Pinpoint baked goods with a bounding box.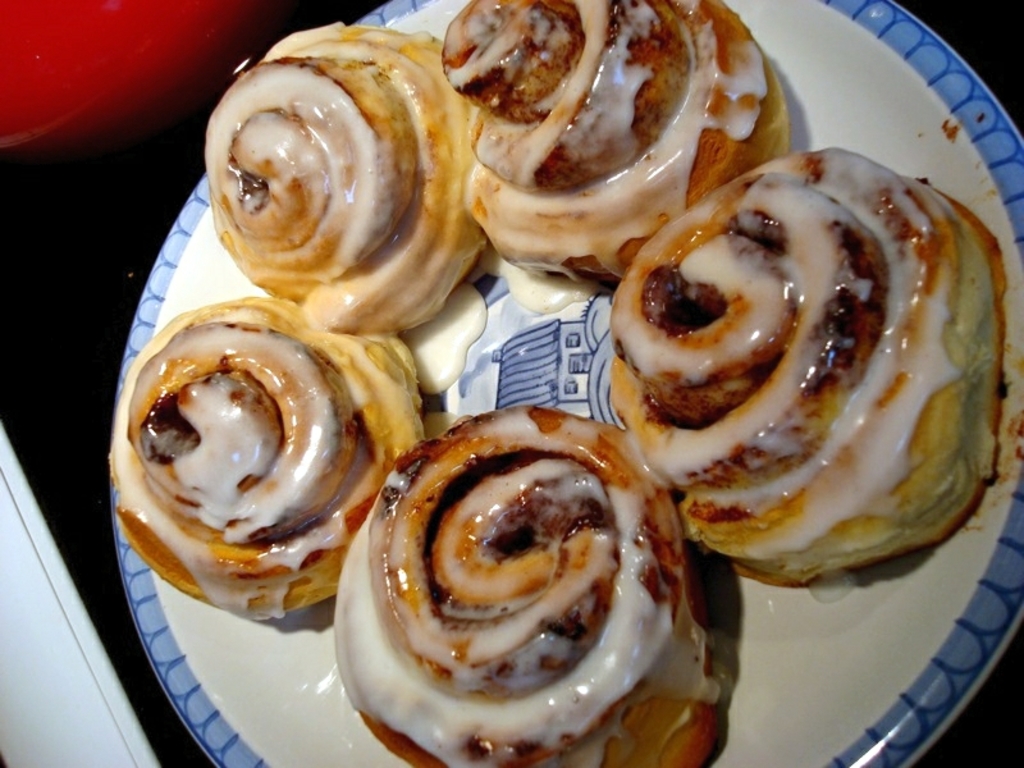
bbox=[435, 0, 791, 285].
